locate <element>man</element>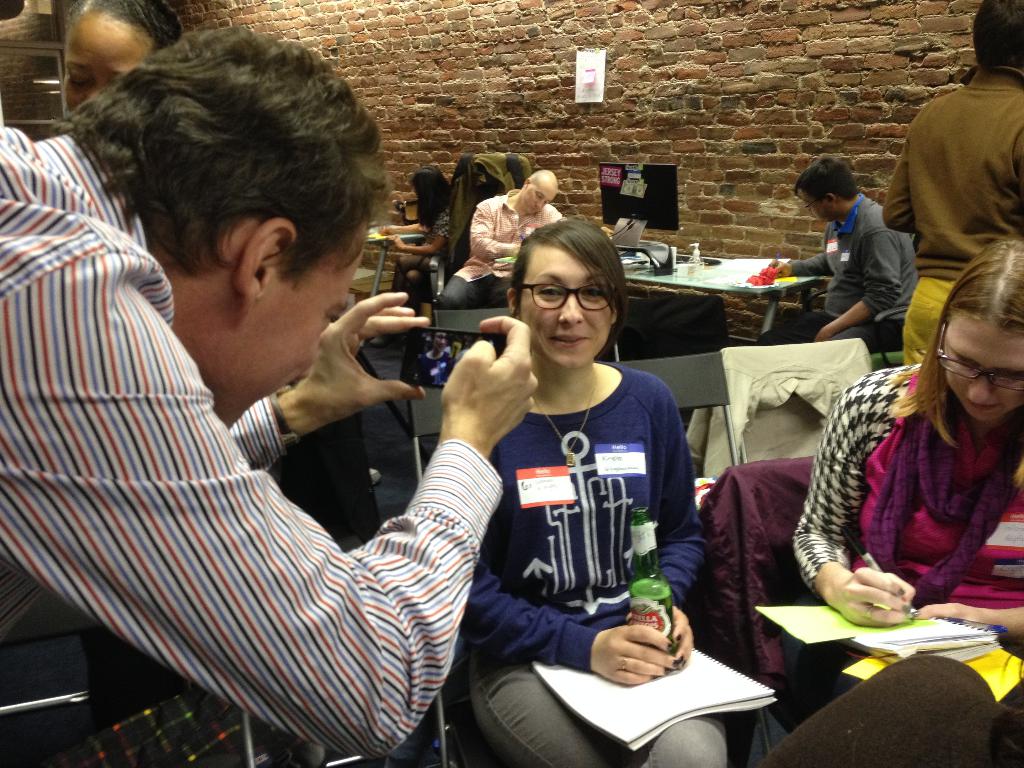
x1=437 y1=169 x2=567 y2=309
